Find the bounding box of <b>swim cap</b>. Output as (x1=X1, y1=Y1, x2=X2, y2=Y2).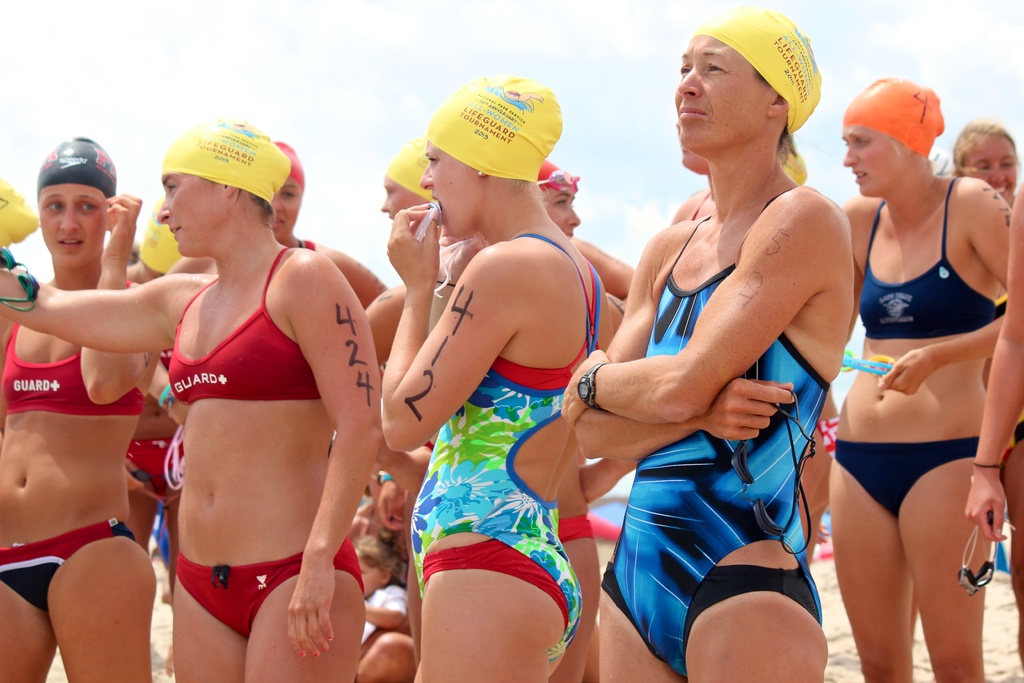
(x1=687, y1=3, x2=826, y2=140).
